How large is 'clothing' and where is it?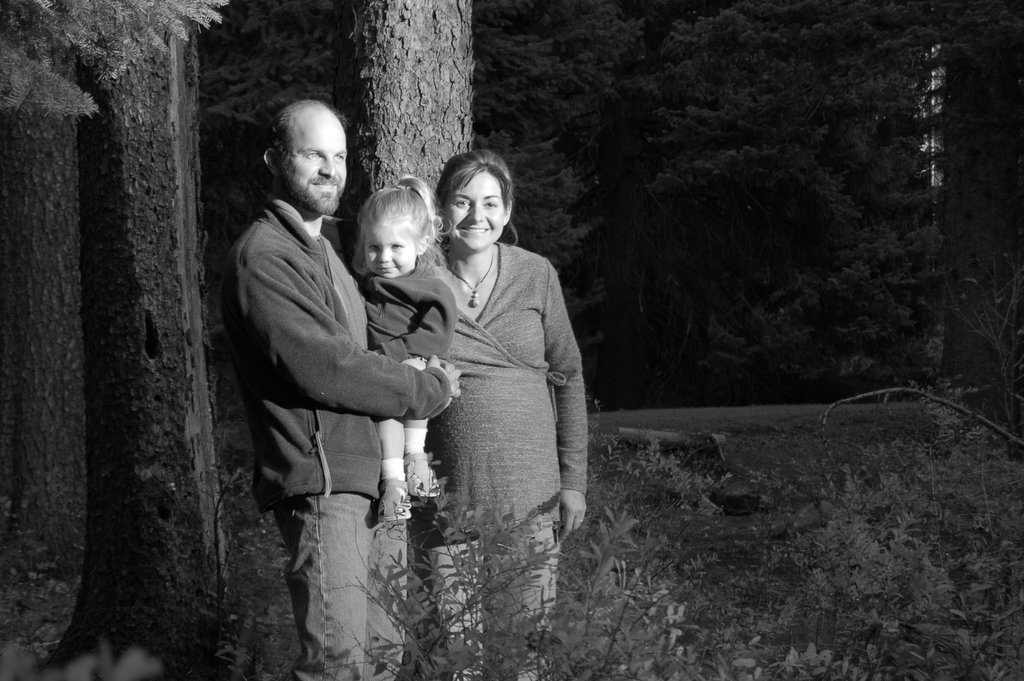
Bounding box: region(218, 190, 454, 680).
